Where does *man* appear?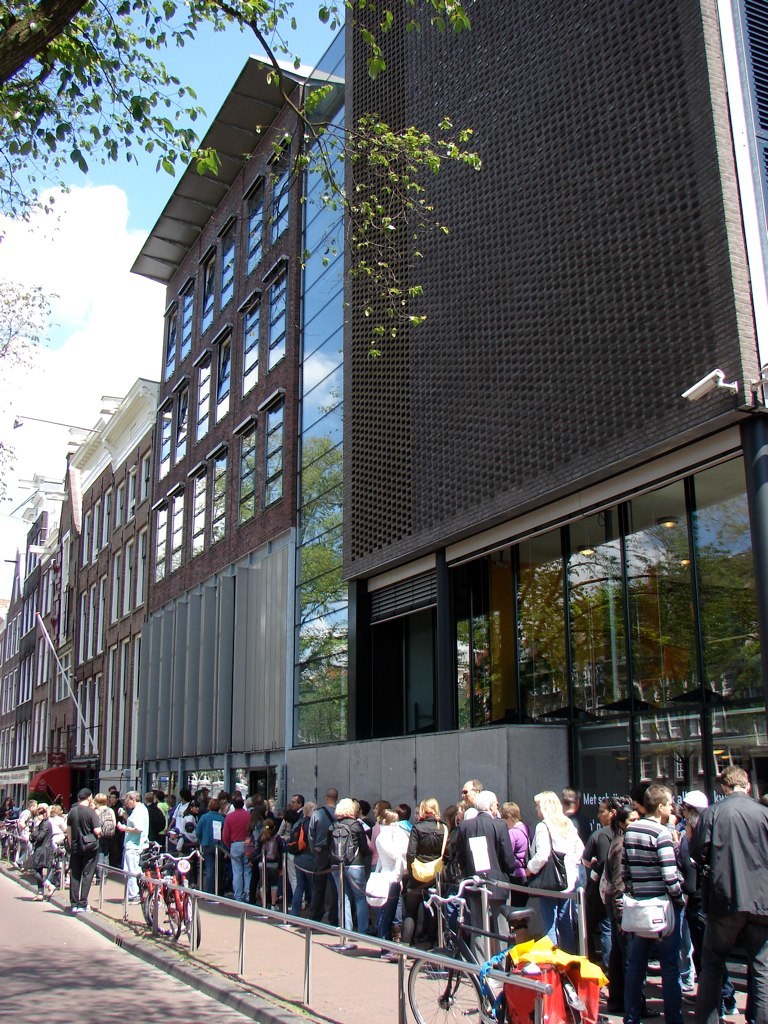
Appears at locate(109, 792, 116, 808).
